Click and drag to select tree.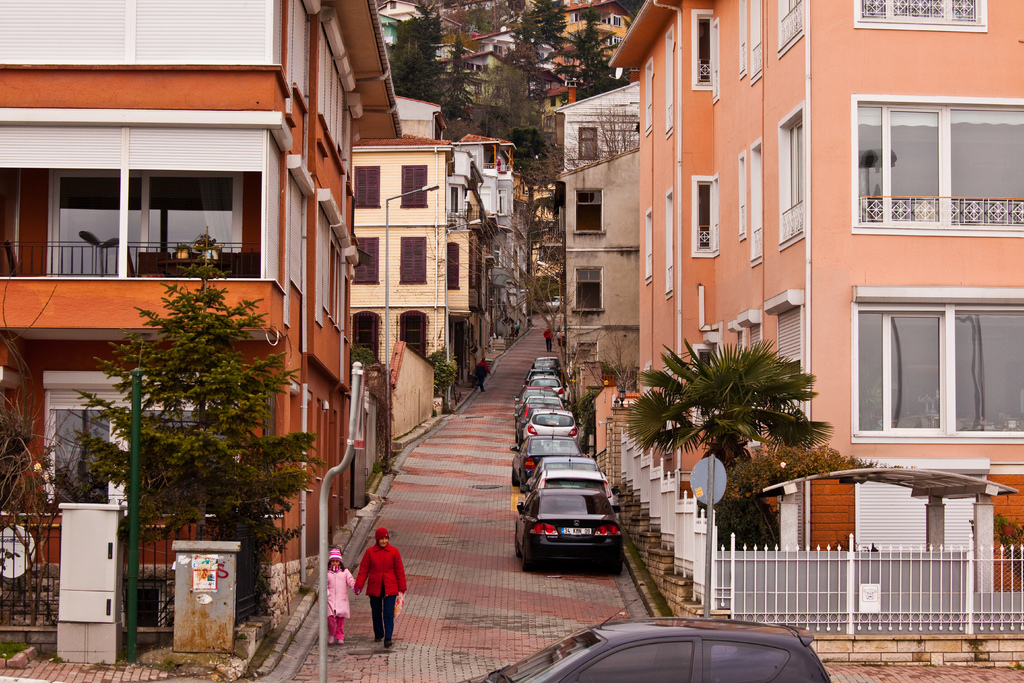
Selection: box=[612, 336, 831, 536].
